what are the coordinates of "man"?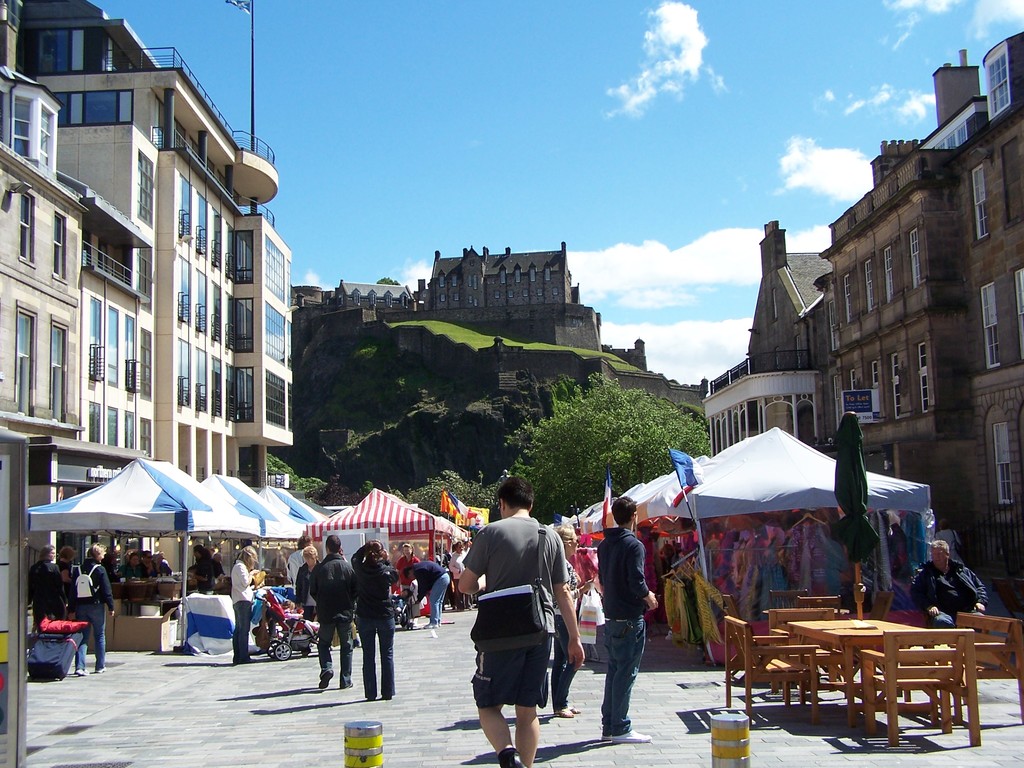
[401, 559, 454, 630].
